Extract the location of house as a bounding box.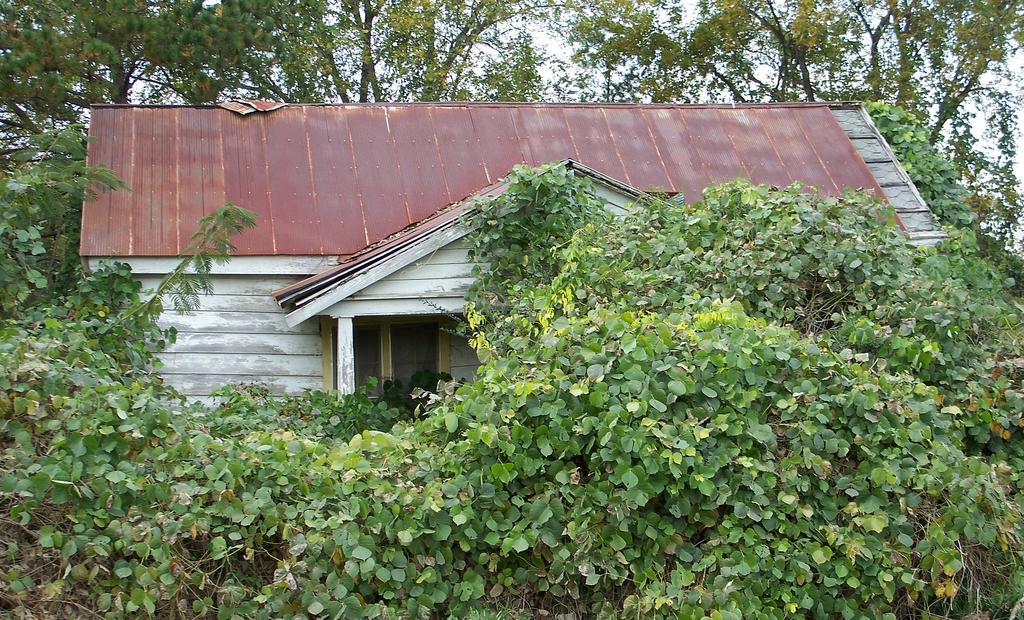
x1=97, y1=98, x2=956, y2=431.
